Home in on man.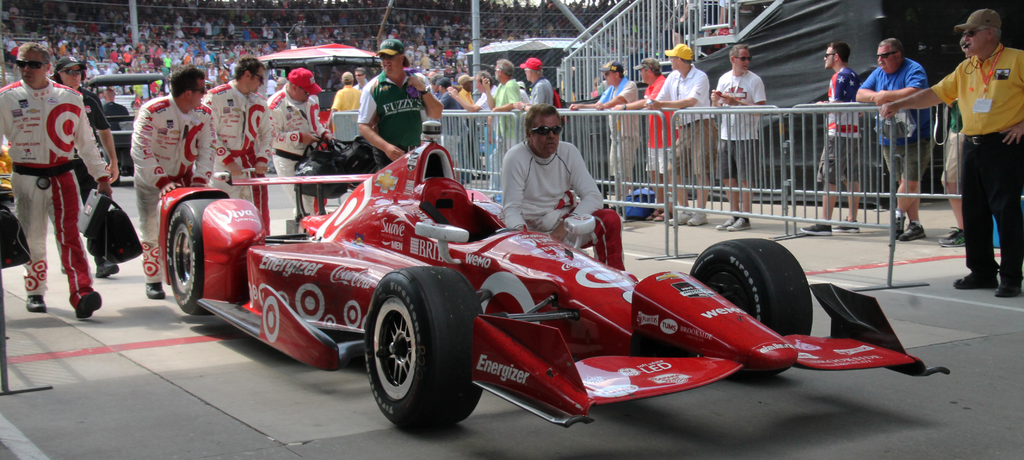
Homed in at [x1=500, y1=101, x2=609, y2=251].
